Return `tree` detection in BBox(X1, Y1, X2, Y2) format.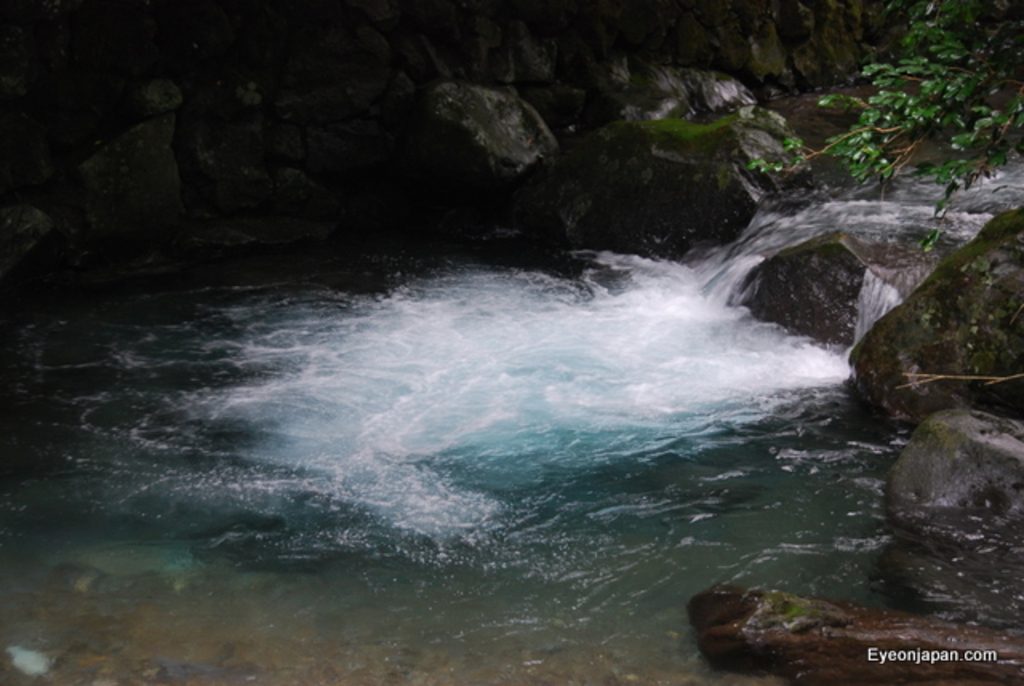
BBox(744, 0, 1022, 253).
